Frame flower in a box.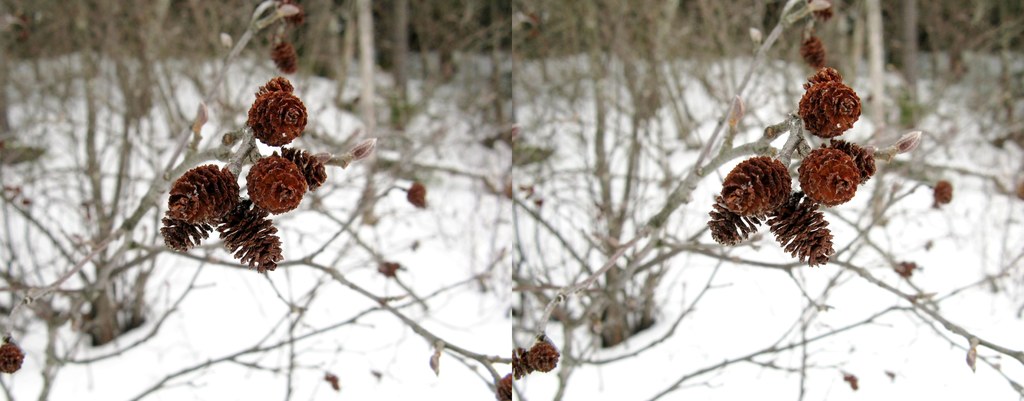
[833,139,876,180].
